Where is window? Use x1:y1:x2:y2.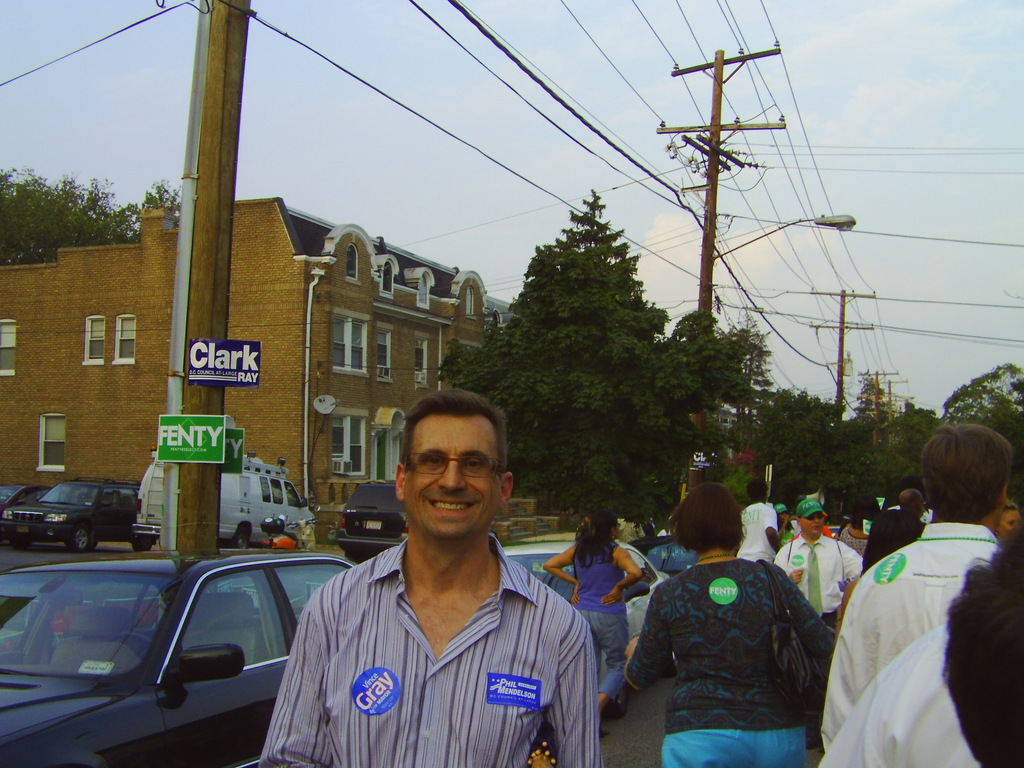
415:336:429:392.
